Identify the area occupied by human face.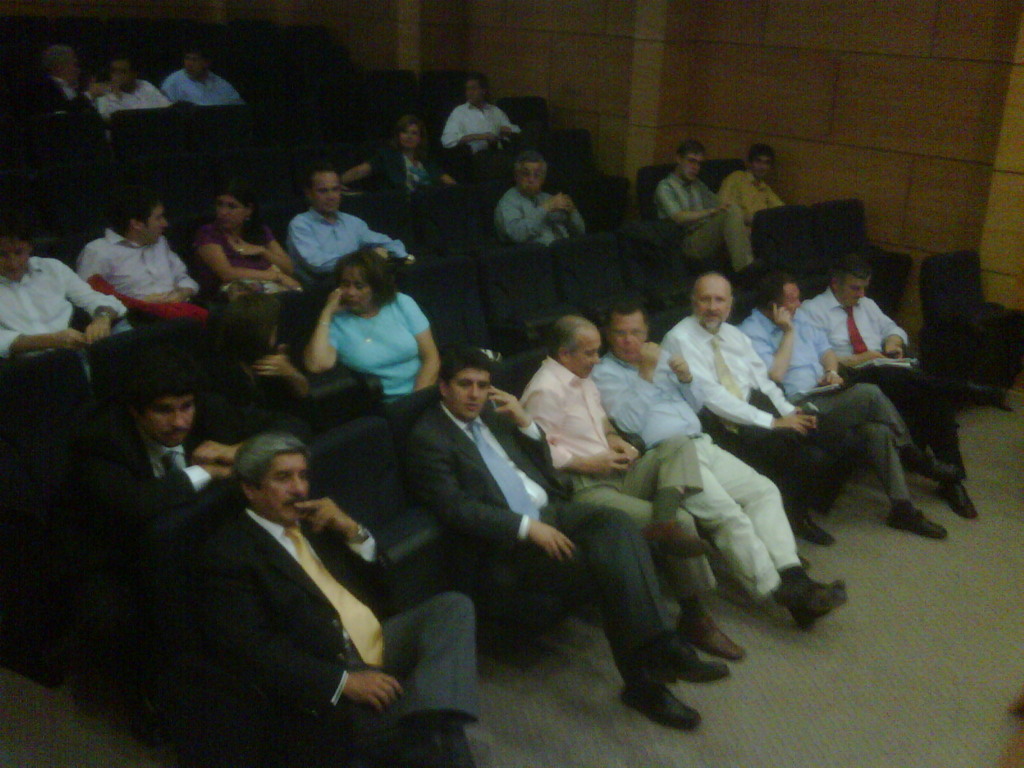
Area: Rect(185, 57, 207, 81).
